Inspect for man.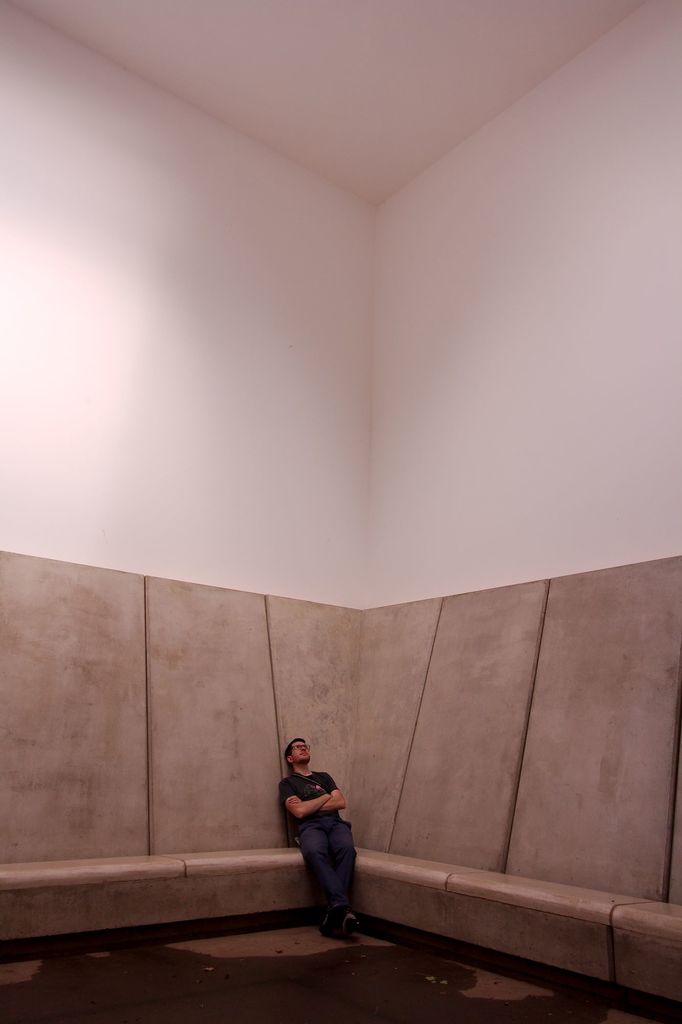
Inspection: rect(275, 756, 377, 938).
